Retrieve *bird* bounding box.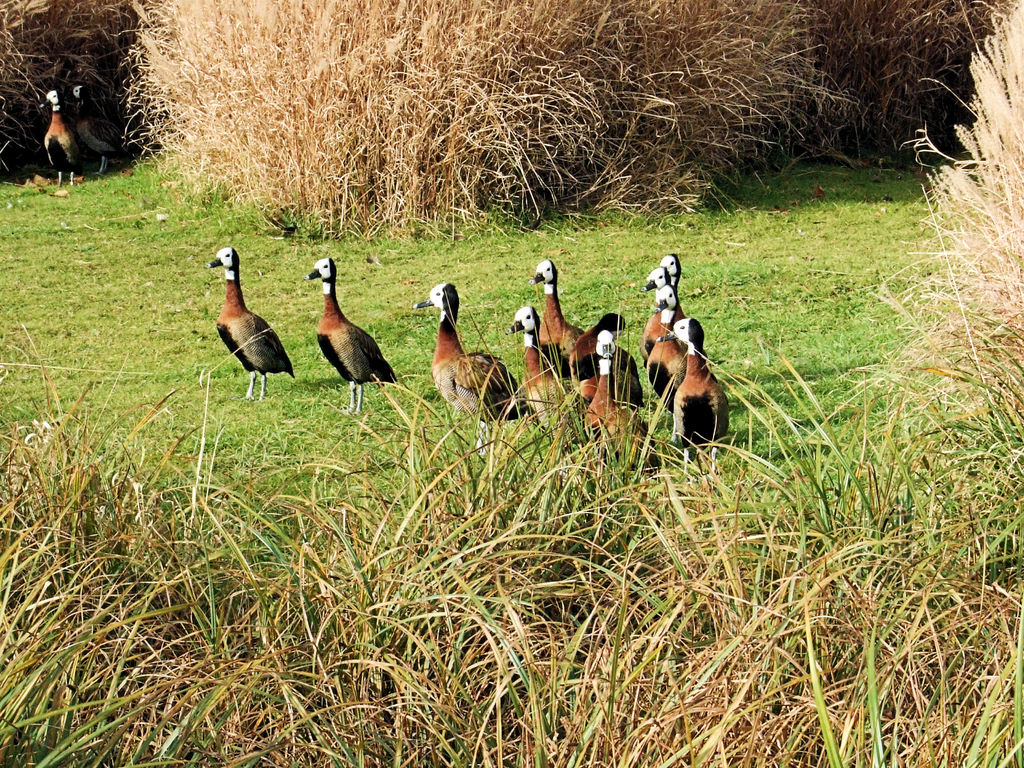
Bounding box: detection(201, 246, 298, 422).
